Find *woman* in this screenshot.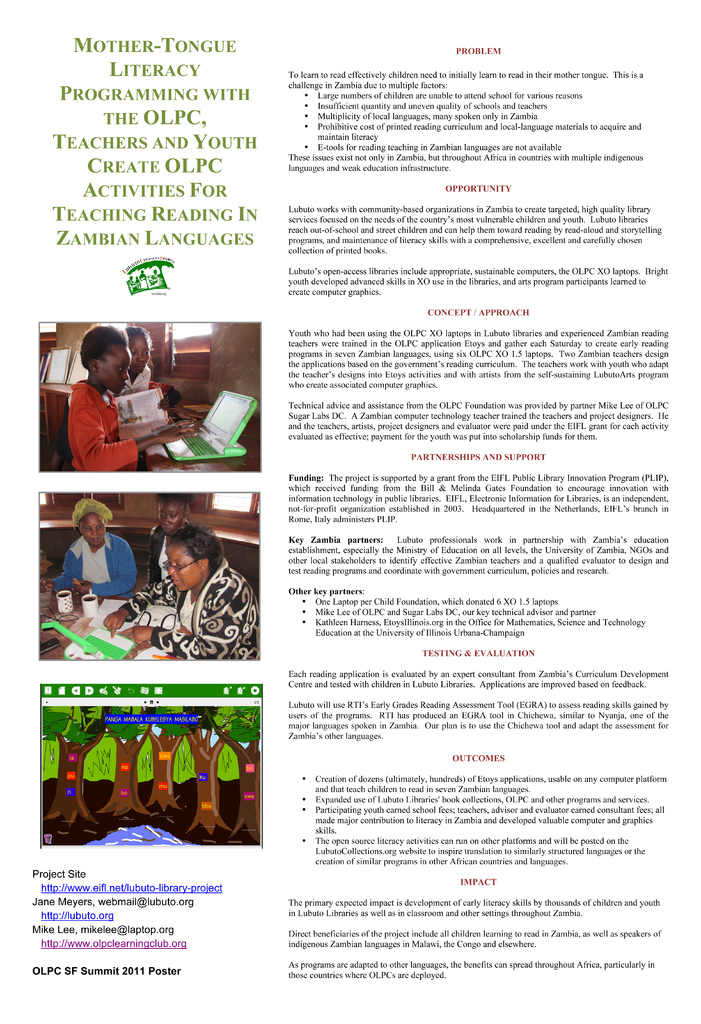
The bounding box for *woman* is box=[145, 495, 195, 589].
